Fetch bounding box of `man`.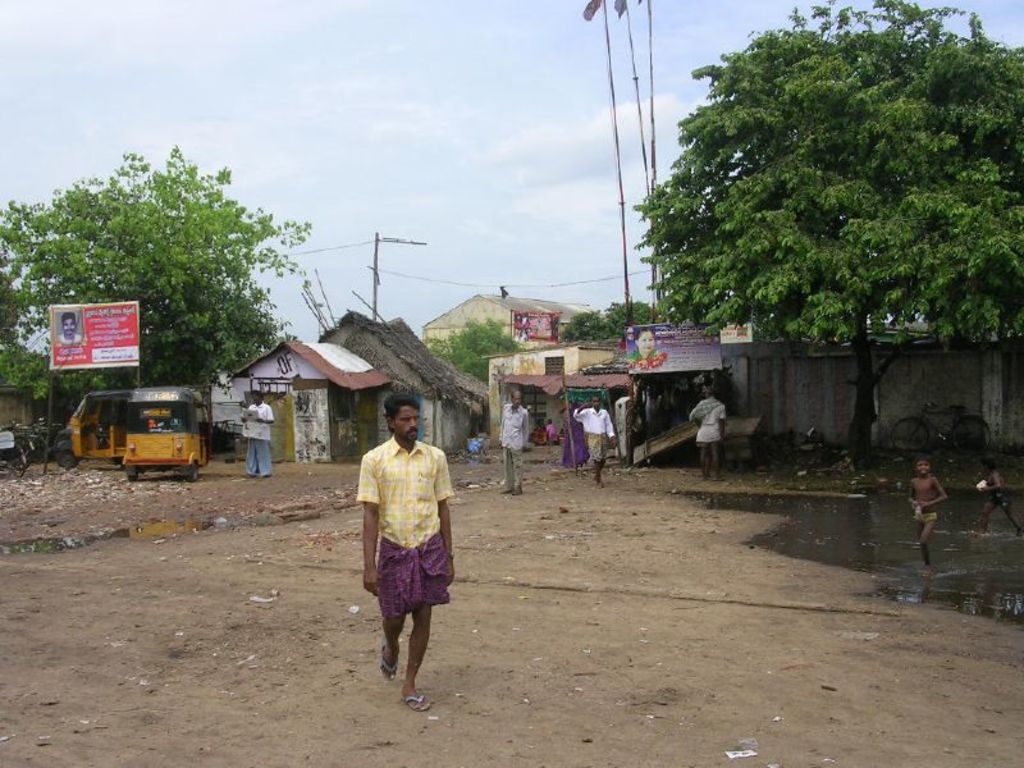
Bbox: (493,387,535,498).
